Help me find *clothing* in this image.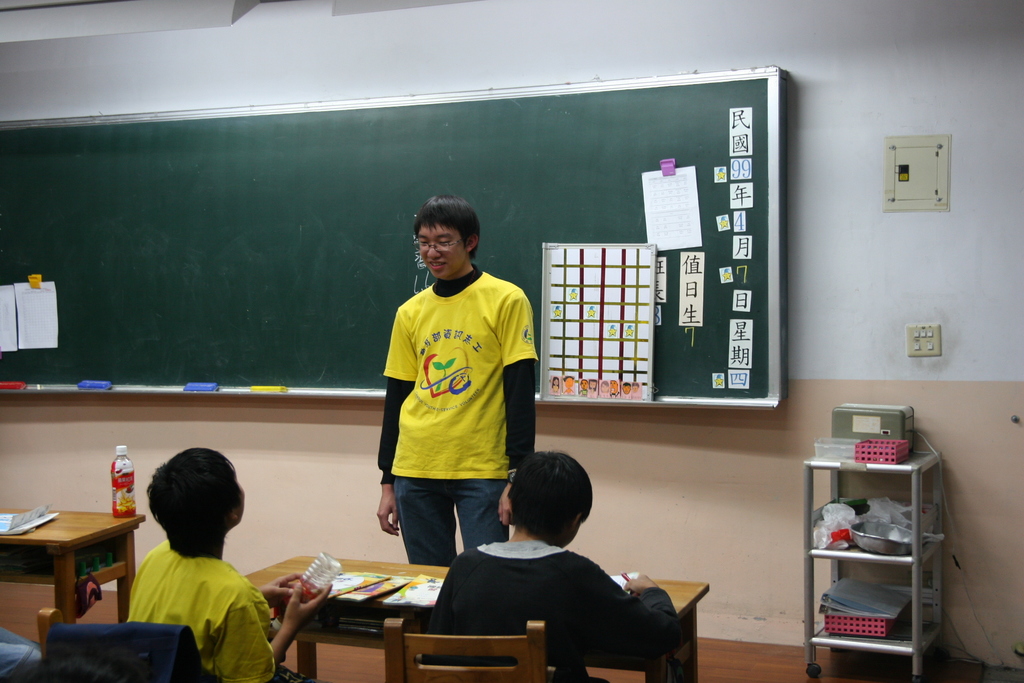
Found it: (x1=120, y1=546, x2=308, y2=682).
